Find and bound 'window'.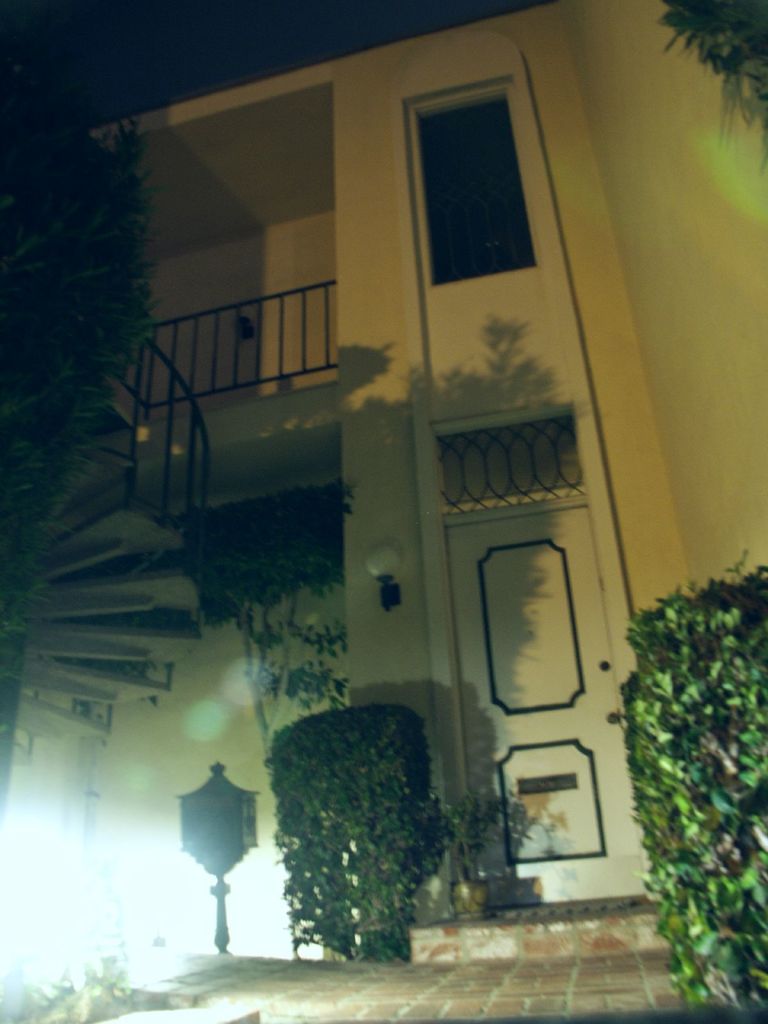
Bound: 411 95 542 286.
